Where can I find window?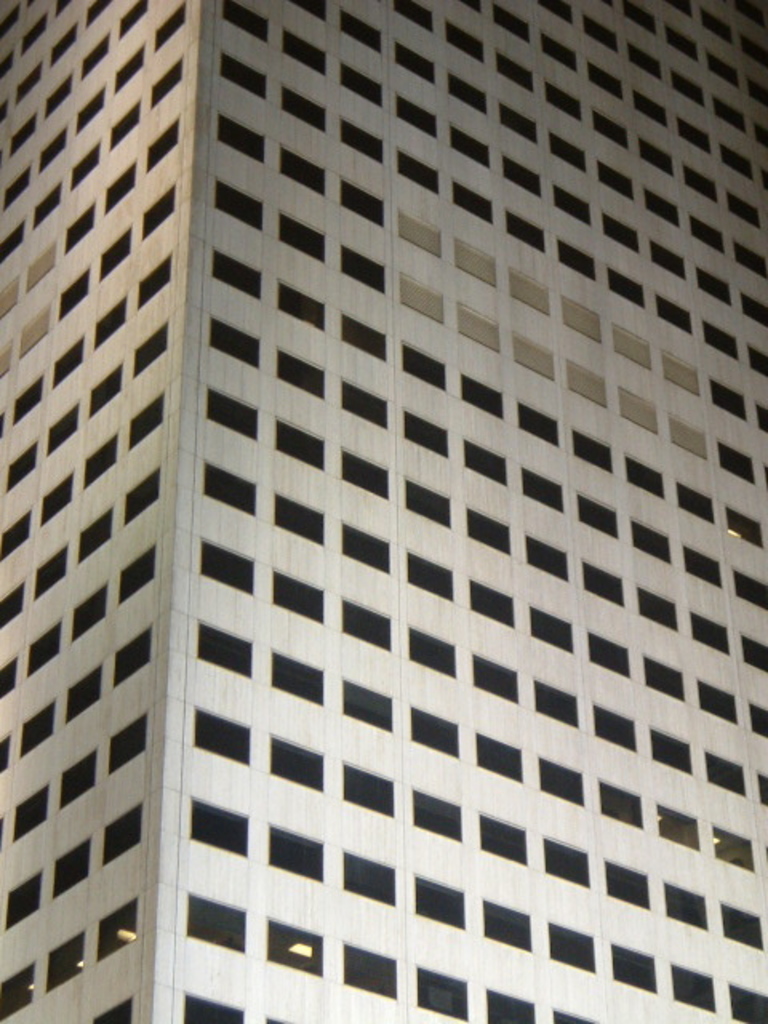
You can find it at BBox(208, 309, 264, 368).
